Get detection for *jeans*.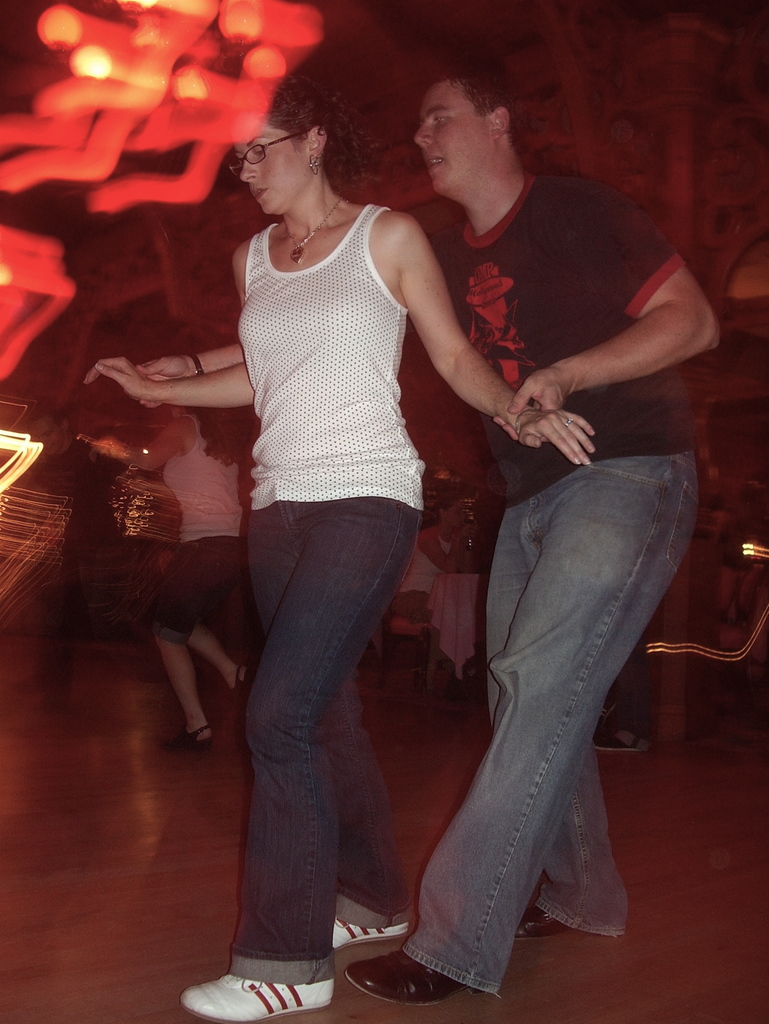
Detection: {"left": 390, "top": 438, "right": 667, "bottom": 1009}.
